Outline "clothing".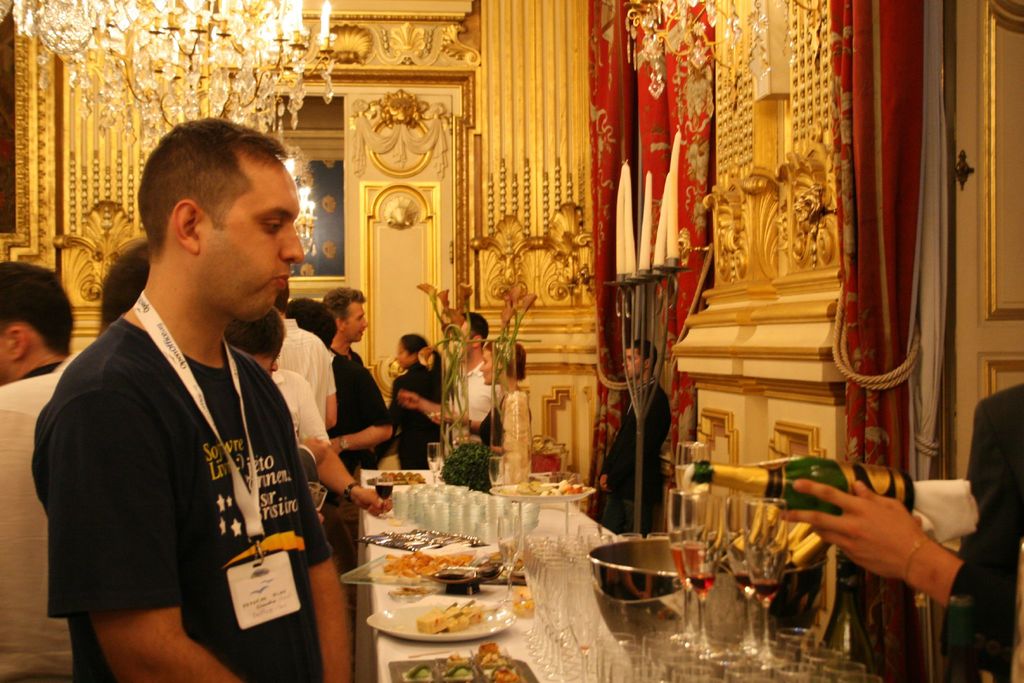
Outline: Rect(285, 321, 335, 401).
